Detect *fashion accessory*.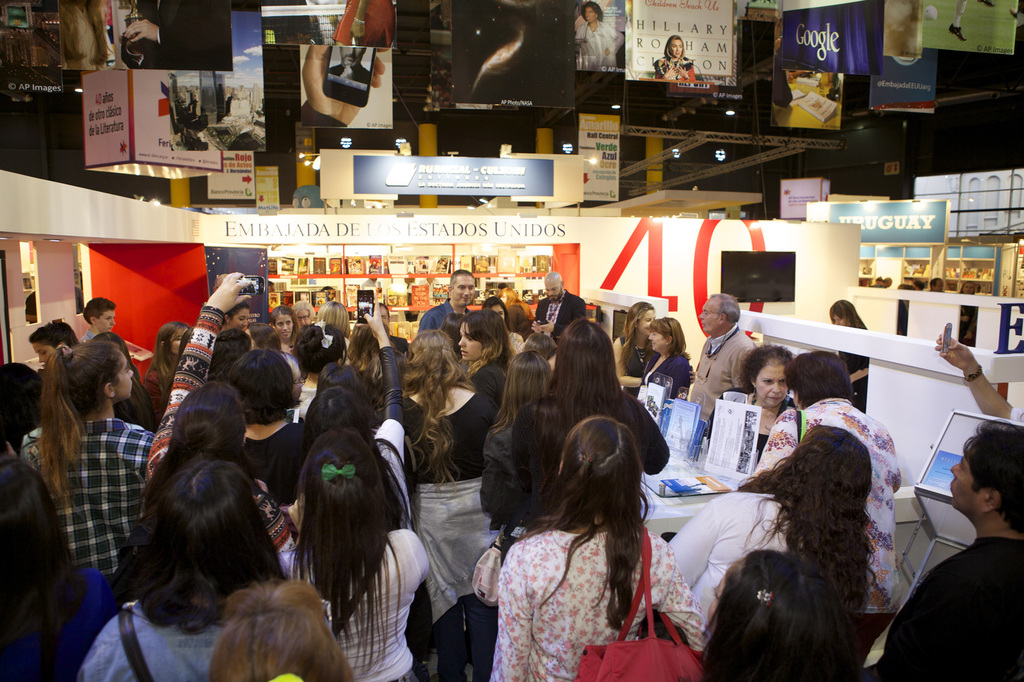
Detected at [left=662, top=314, right=670, bottom=324].
